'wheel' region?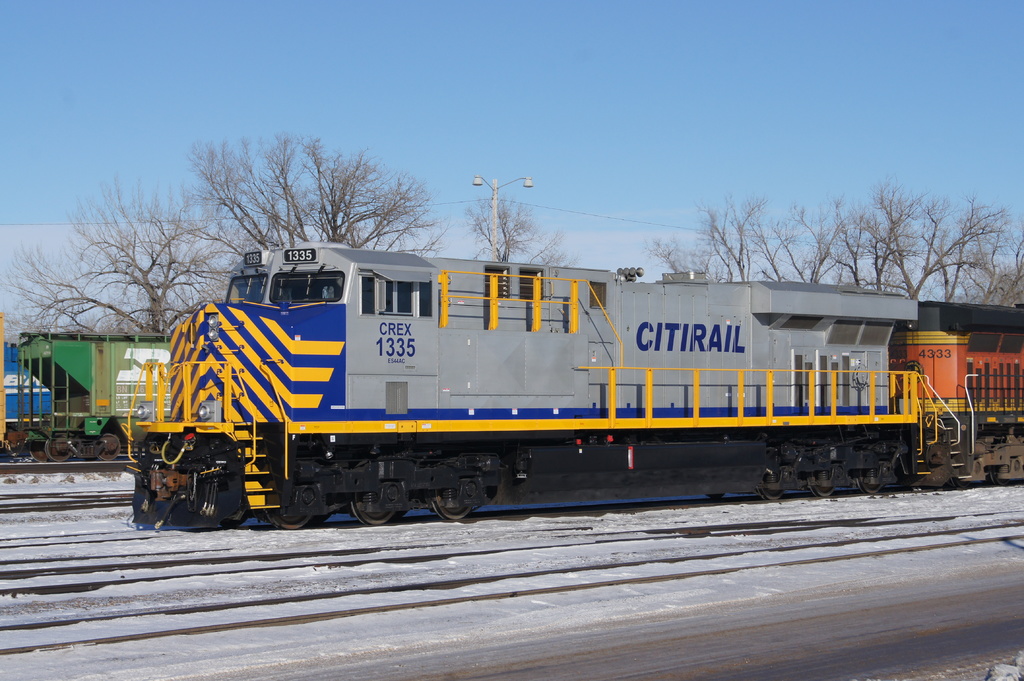
x1=810, y1=488, x2=833, y2=494
